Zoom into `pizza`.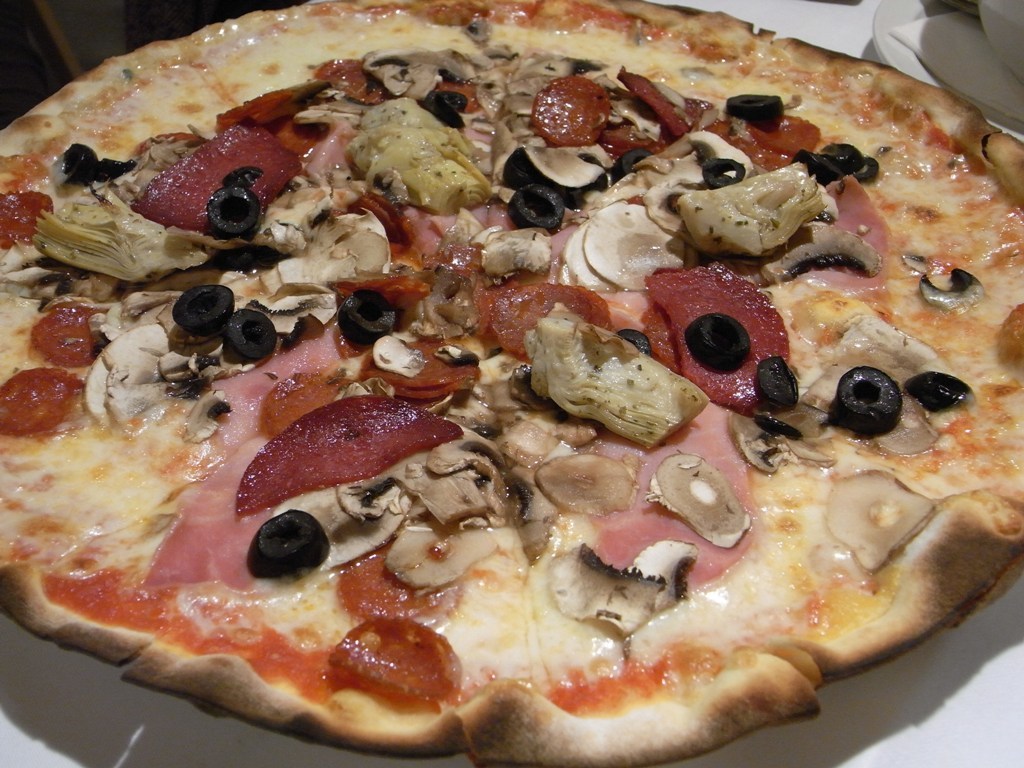
Zoom target: [x1=498, y1=285, x2=1017, y2=767].
